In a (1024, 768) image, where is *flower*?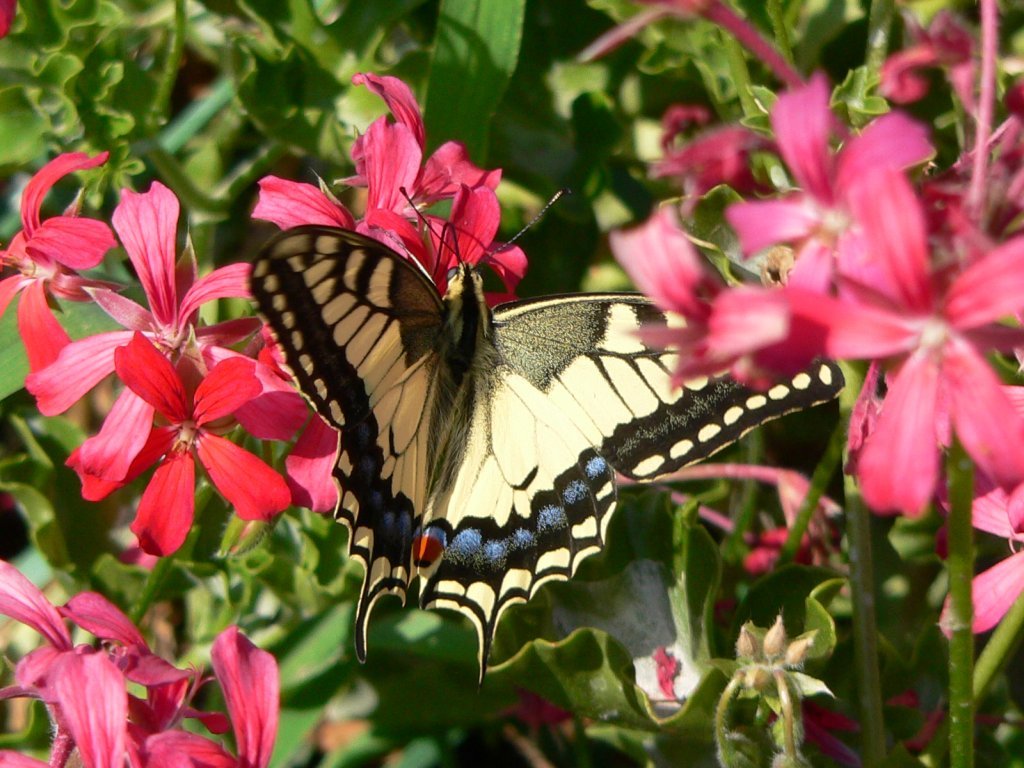
[x1=0, y1=582, x2=290, y2=767].
